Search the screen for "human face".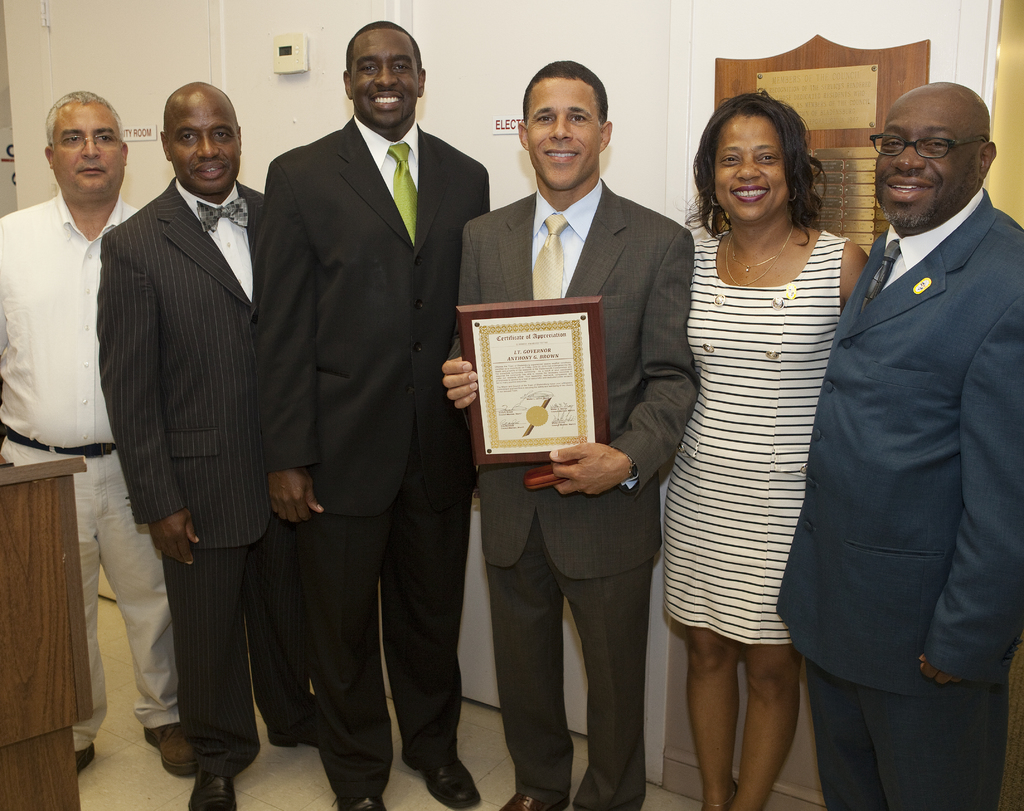
Found at select_region(164, 95, 247, 194).
